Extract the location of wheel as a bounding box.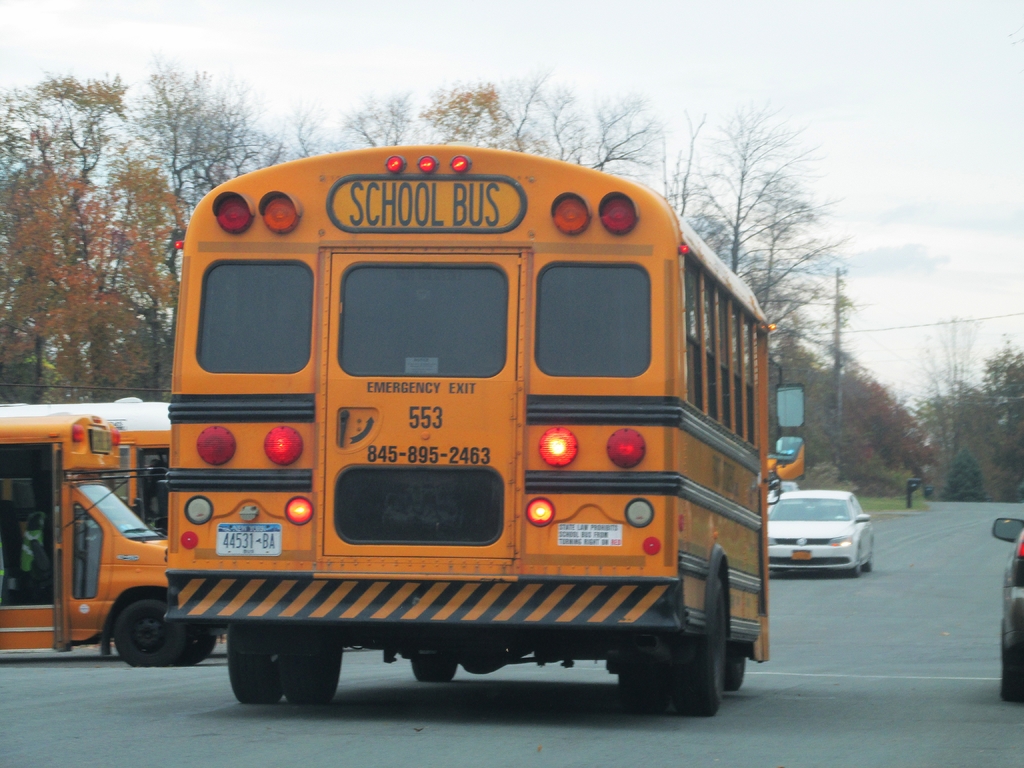
(left=282, top=632, right=344, bottom=701).
